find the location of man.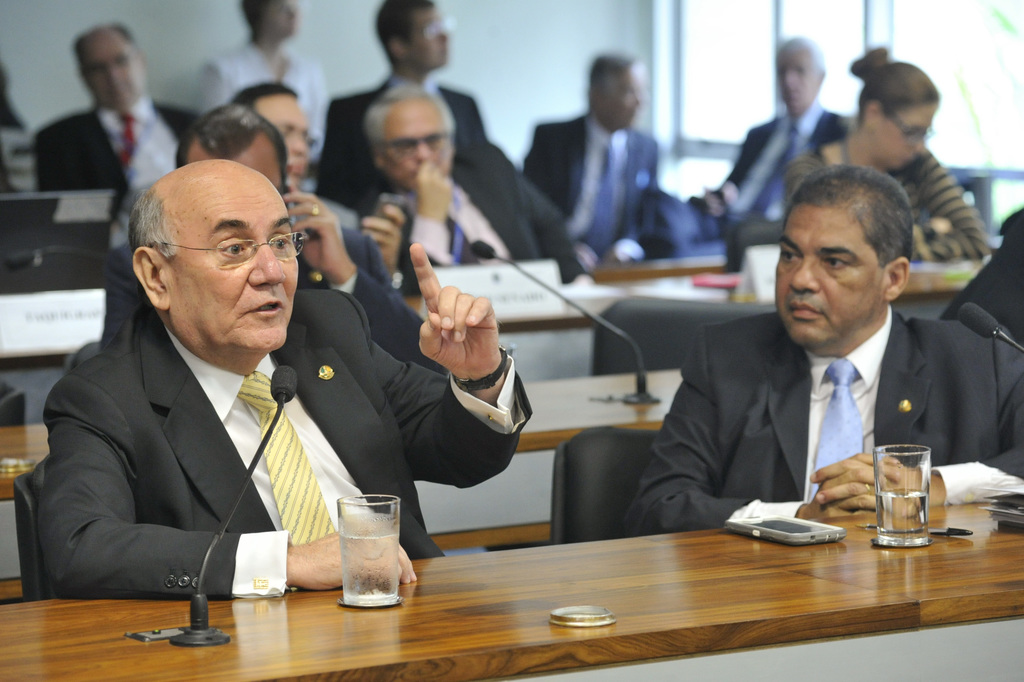
Location: locate(510, 56, 671, 263).
